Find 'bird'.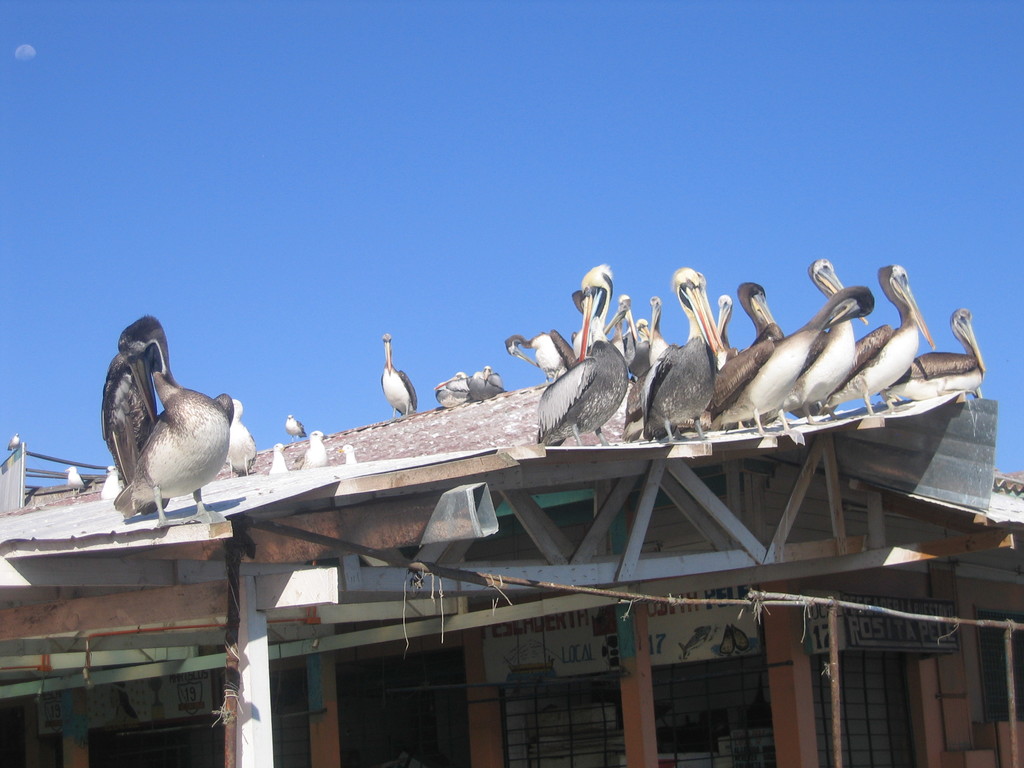
<box>503,335,581,390</box>.
